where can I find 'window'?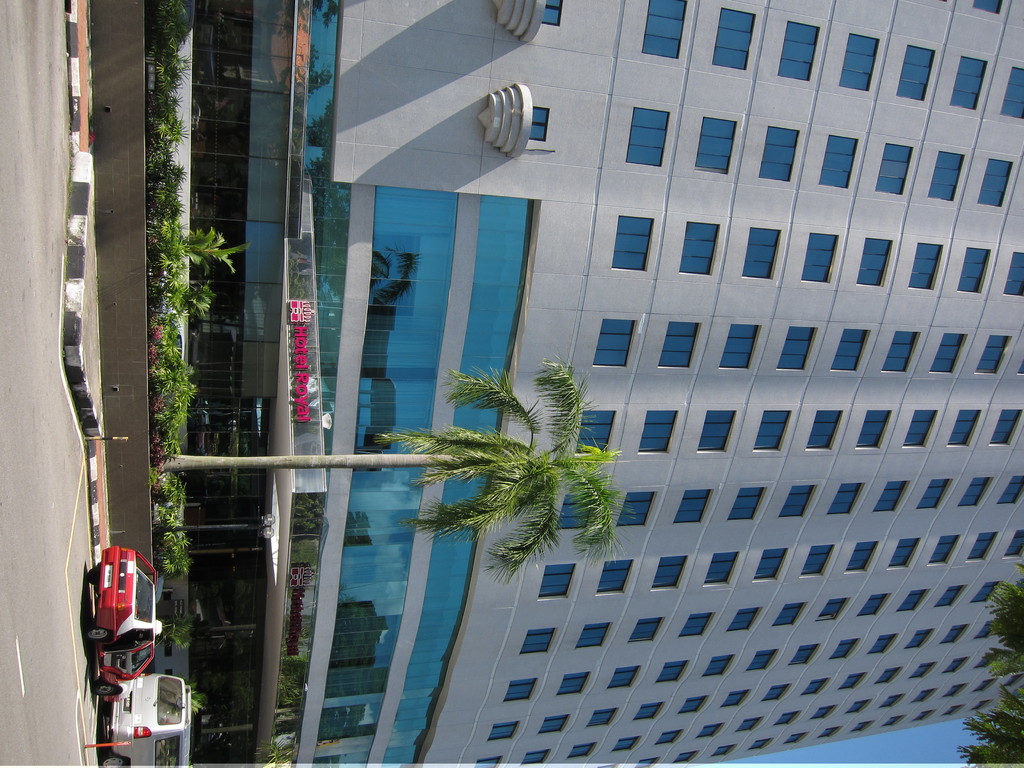
You can find it at bbox(872, 663, 908, 688).
